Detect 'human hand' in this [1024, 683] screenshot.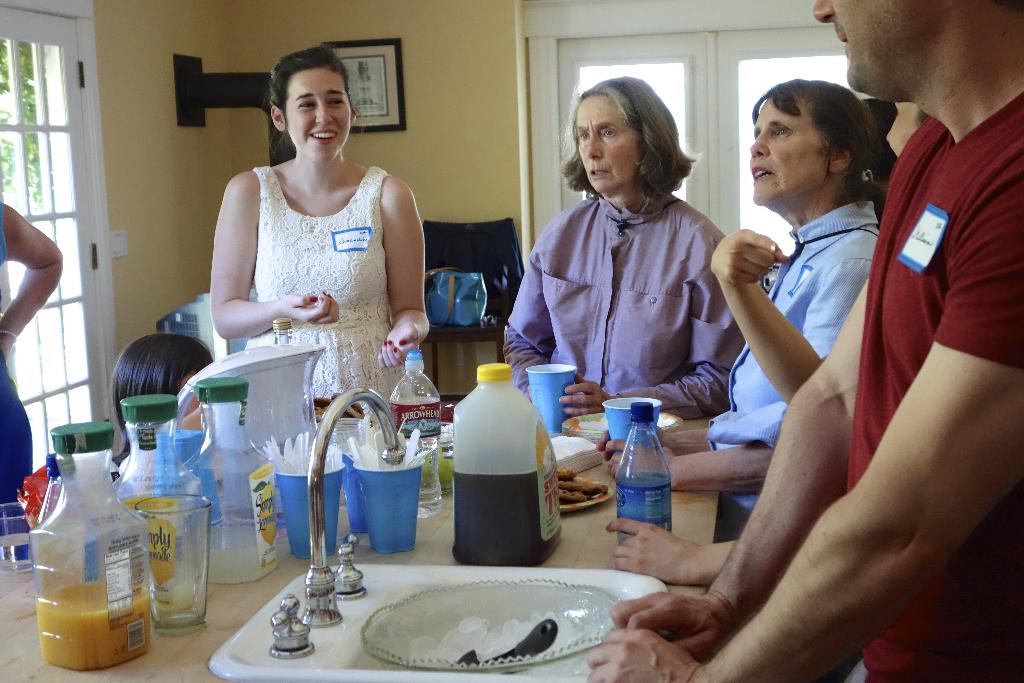
Detection: 604,592,737,664.
